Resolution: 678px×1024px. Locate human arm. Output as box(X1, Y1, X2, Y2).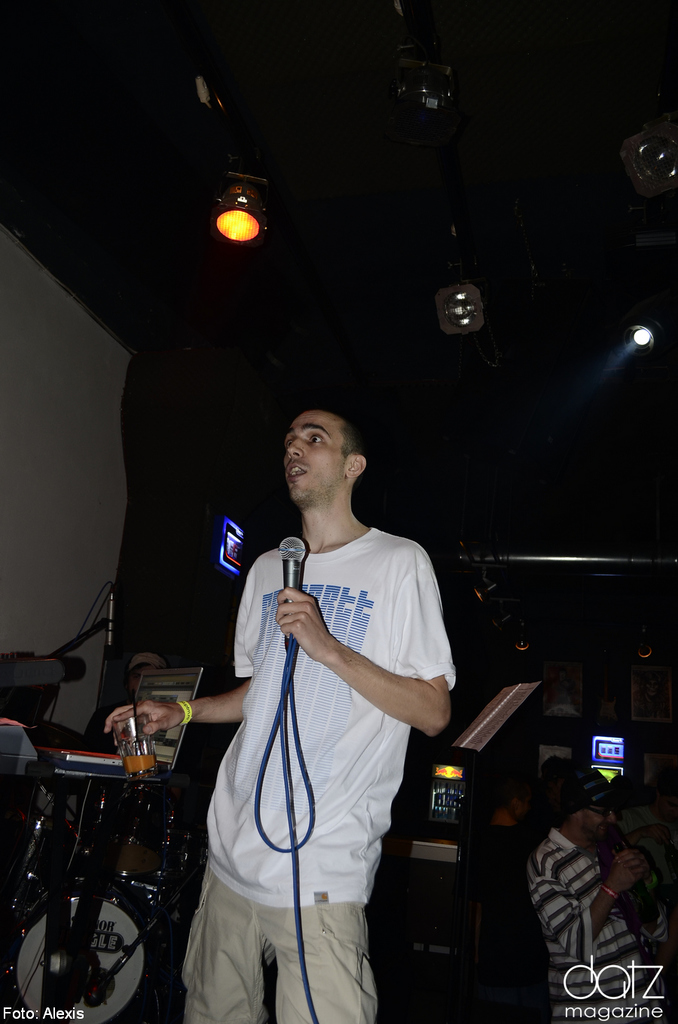
box(96, 556, 274, 733).
